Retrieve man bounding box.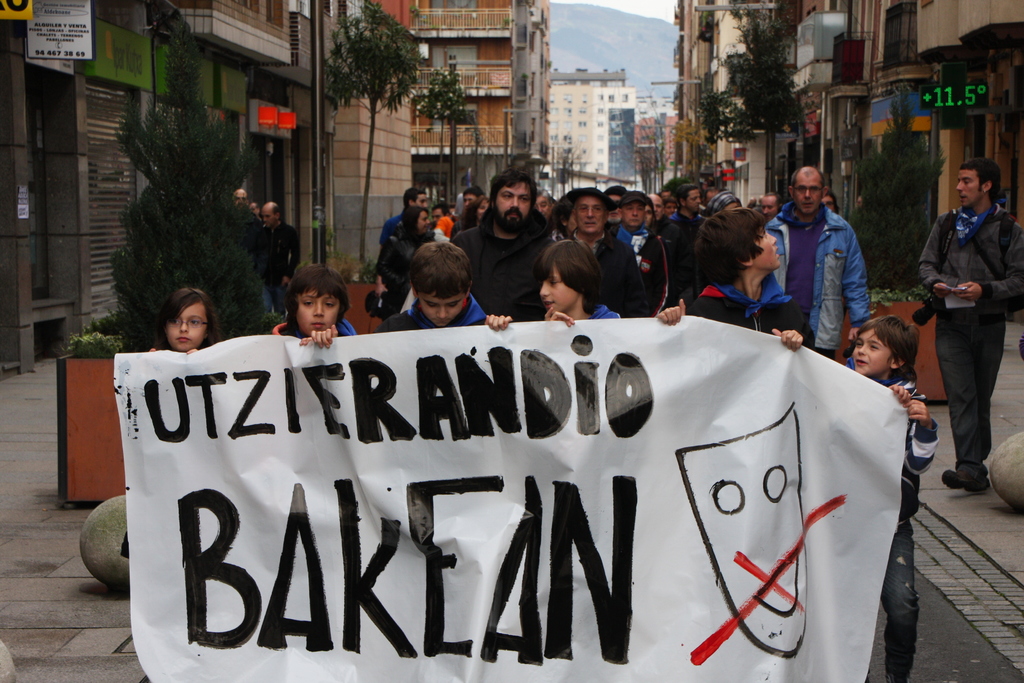
Bounding box: {"x1": 758, "y1": 163, "x2": 876, "y2": 359}.
